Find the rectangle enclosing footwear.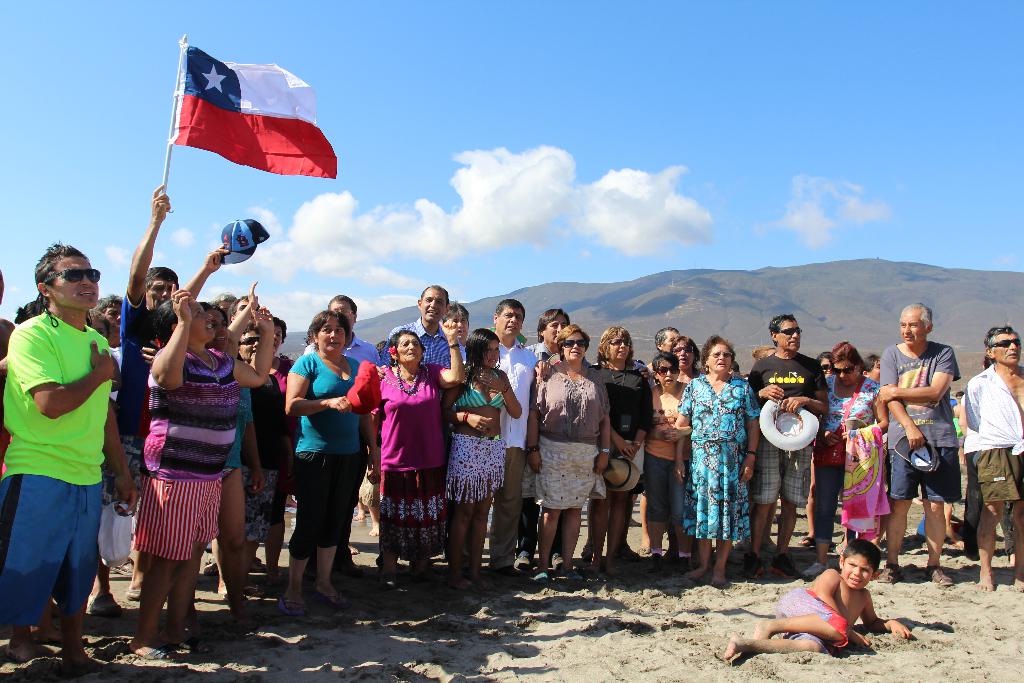
box=[586, 570, 602, 580].
